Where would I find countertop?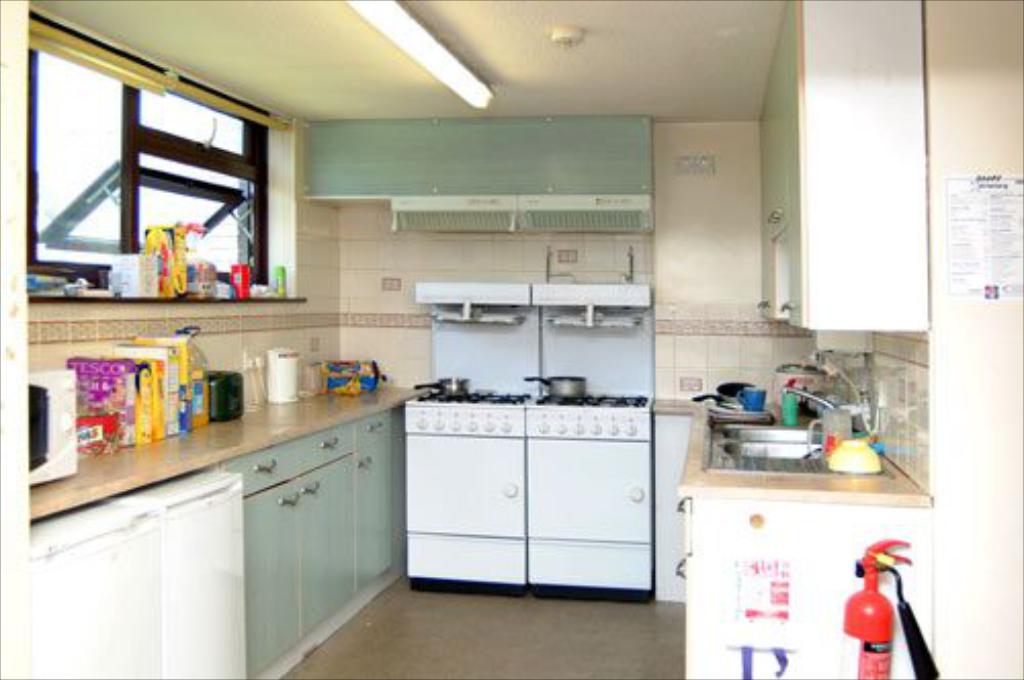
At 651:395:932:502.
